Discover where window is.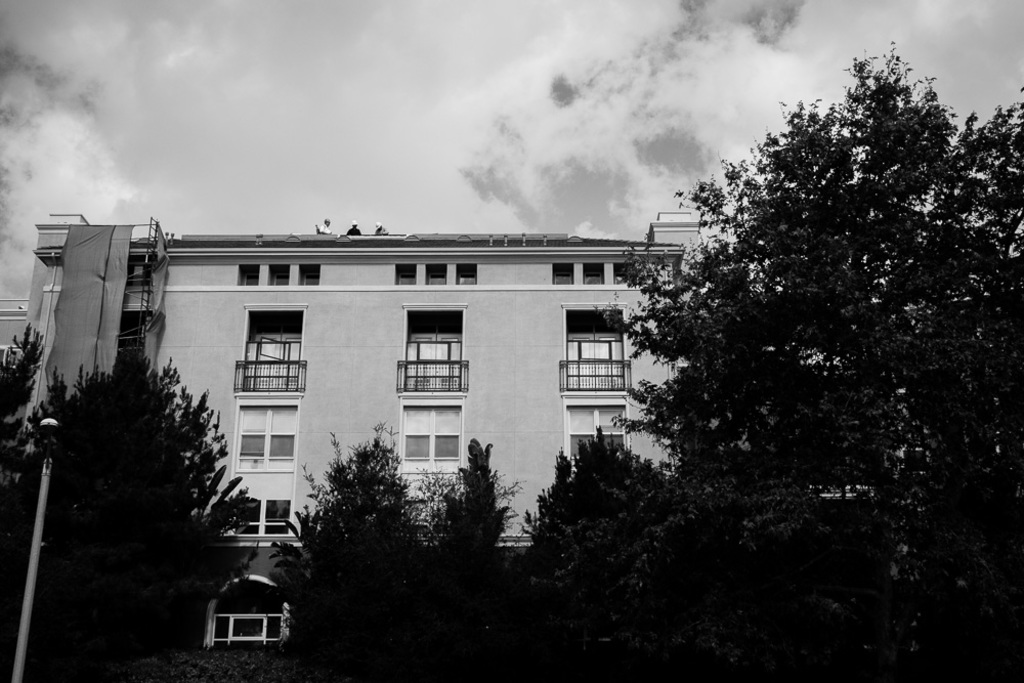
Discovered at {"left": 298, "top": 262, "right": 318, "bottom": 287}.
